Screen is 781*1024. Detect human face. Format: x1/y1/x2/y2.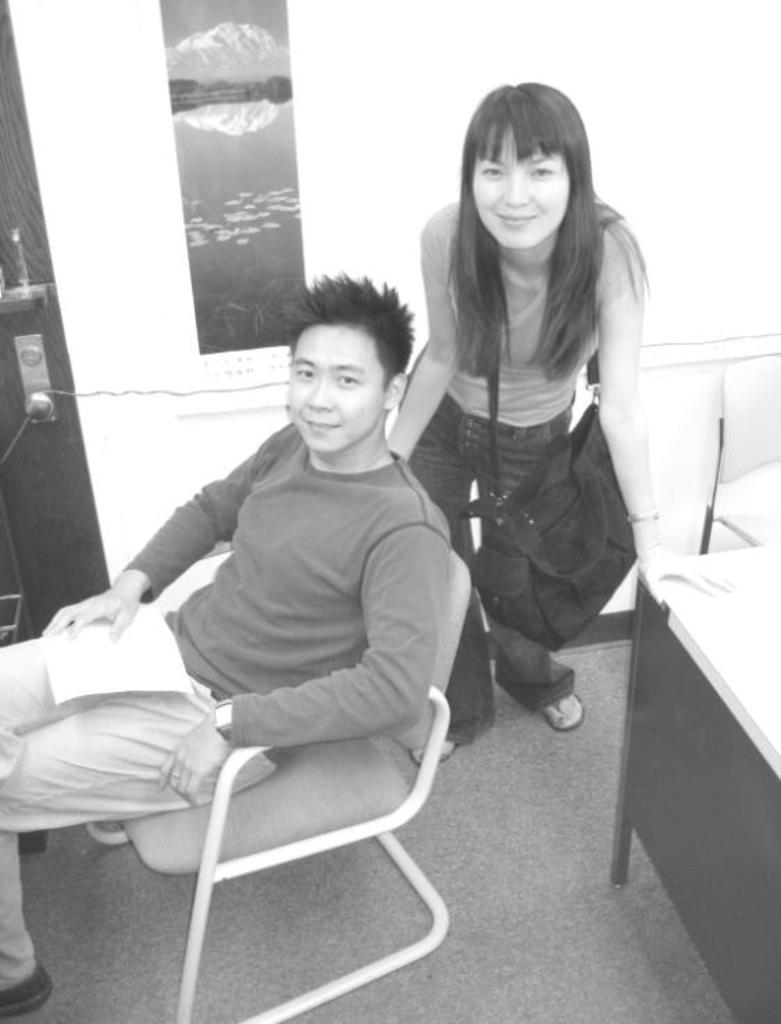
289/324/390/457.
